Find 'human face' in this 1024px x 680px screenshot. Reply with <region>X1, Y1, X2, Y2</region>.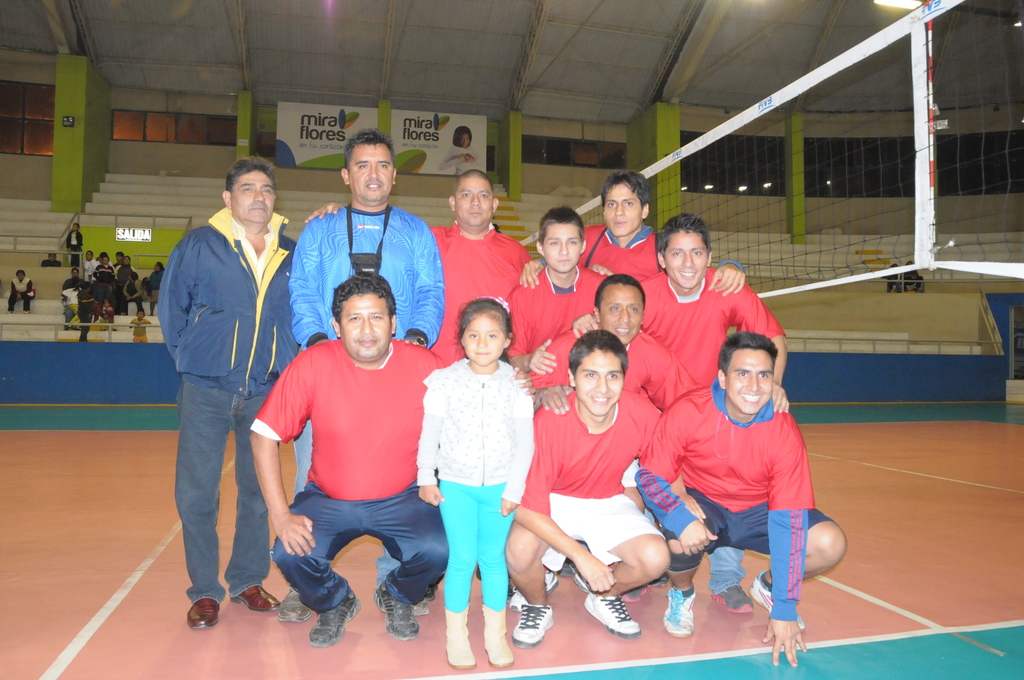
<region>464, 136, 465, 147</region>.
